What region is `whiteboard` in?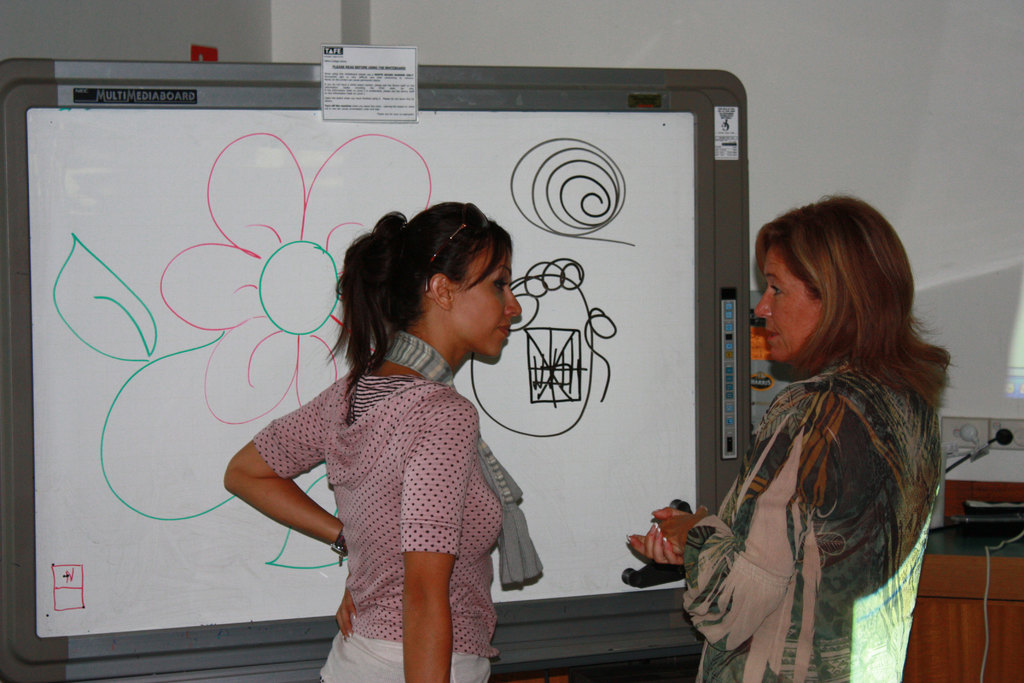
{"x1": 0, "y1": 62, "x2": 755, "y2": 682}.
